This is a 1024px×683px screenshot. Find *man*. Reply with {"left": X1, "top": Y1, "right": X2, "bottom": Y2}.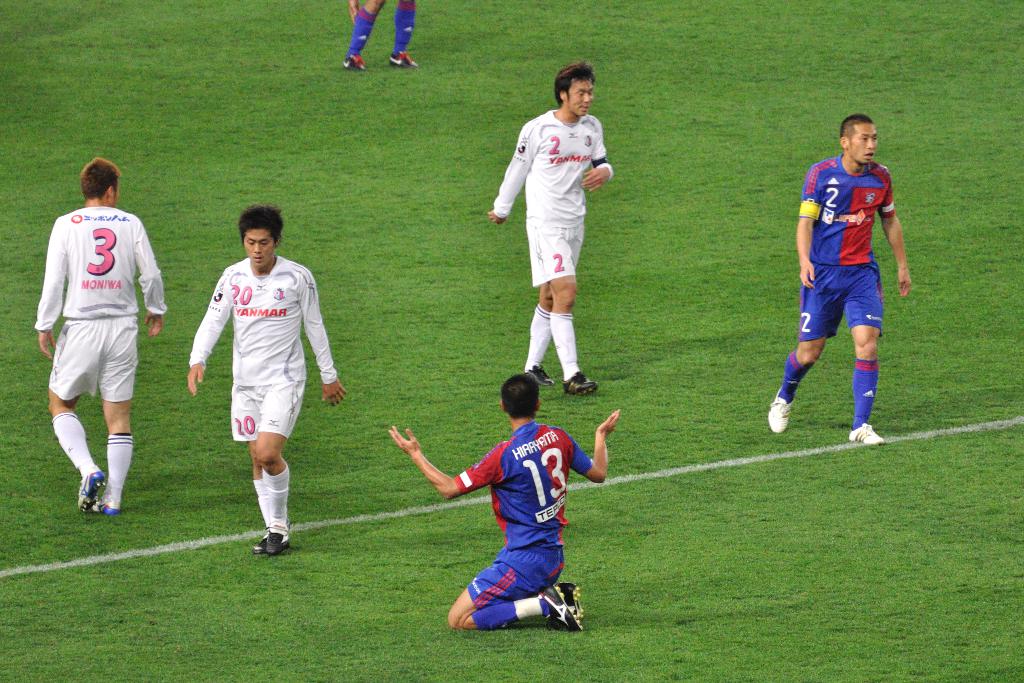
{"left": 483, "top": 59, "right": 625, "bottom": 399}.
